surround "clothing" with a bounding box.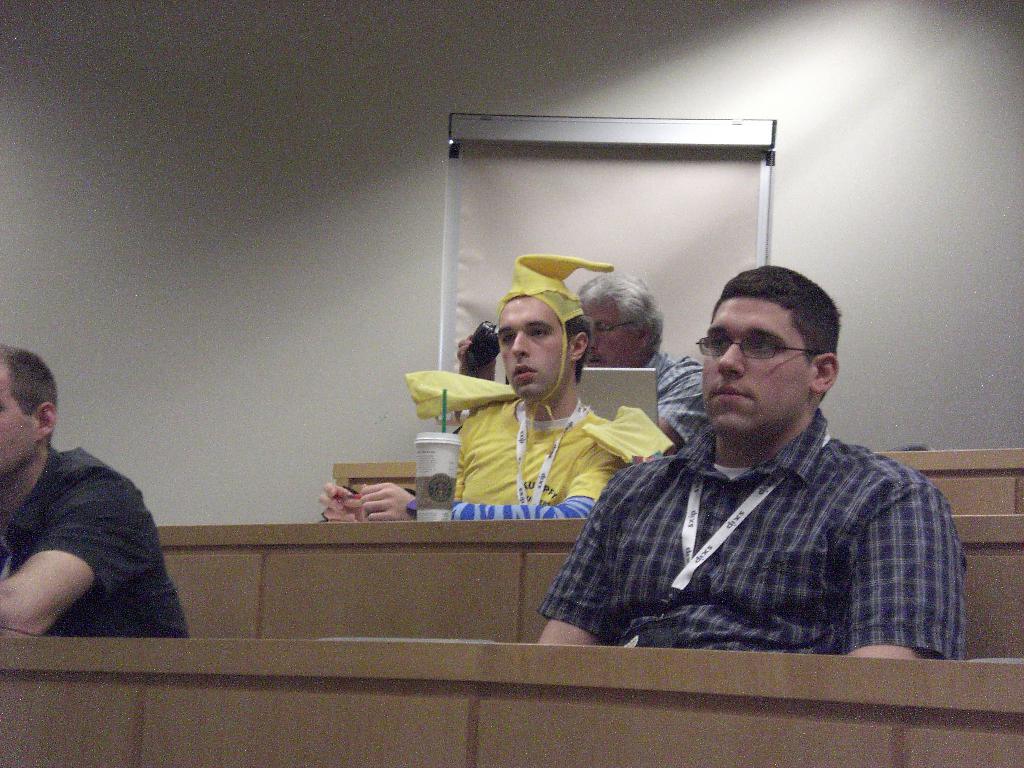
403:403:630:522.
